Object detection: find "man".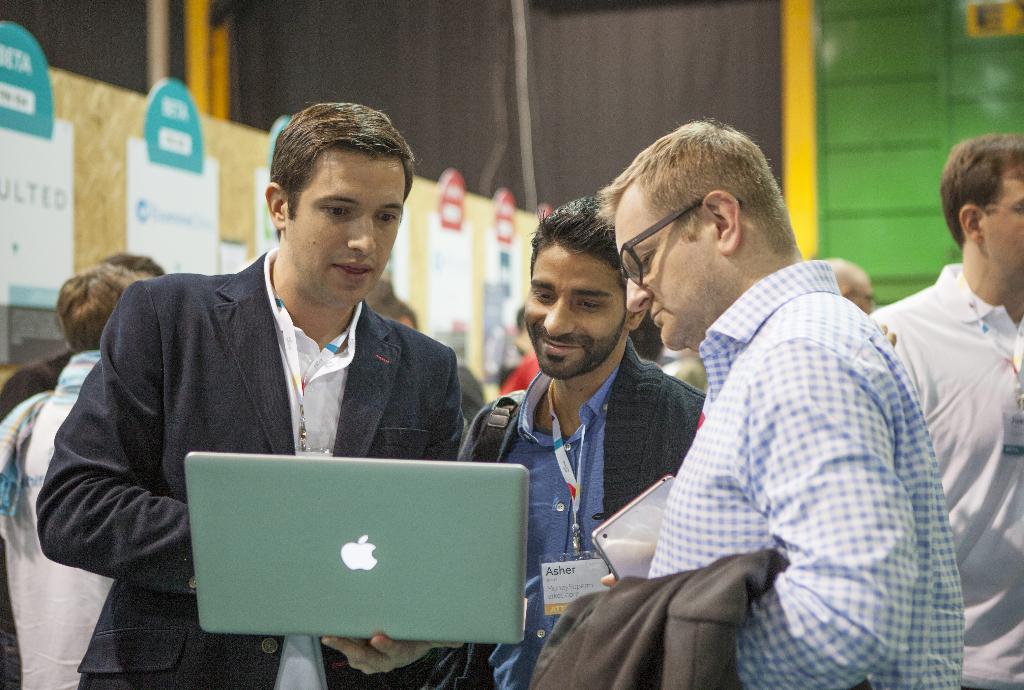
853,136,1023,689.
